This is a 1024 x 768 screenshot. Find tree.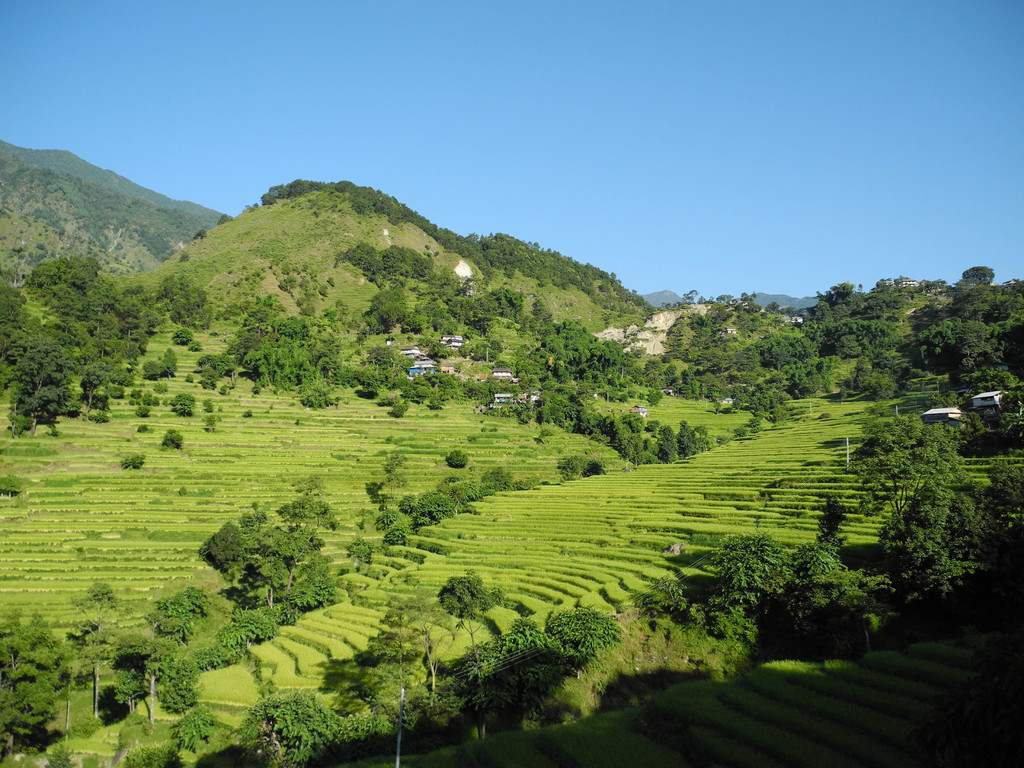
Bounding box: {"left": 378, "top": 447, "right": 411, "bottom": 502}.
